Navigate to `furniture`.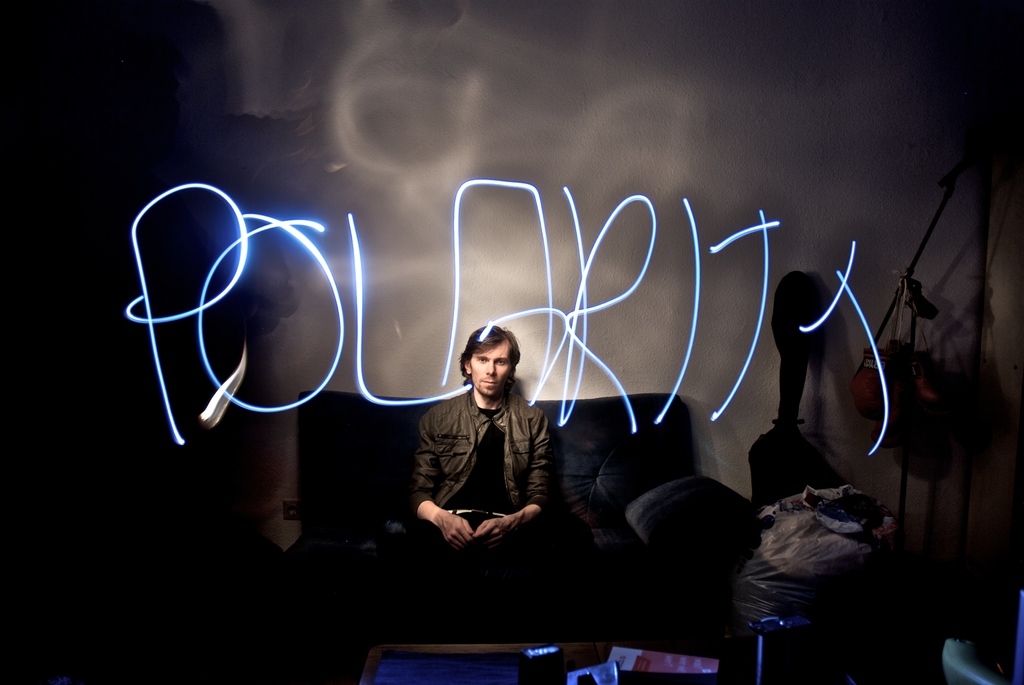
Navigation target: x1=360, y1=641, x2=739, y2=684.
